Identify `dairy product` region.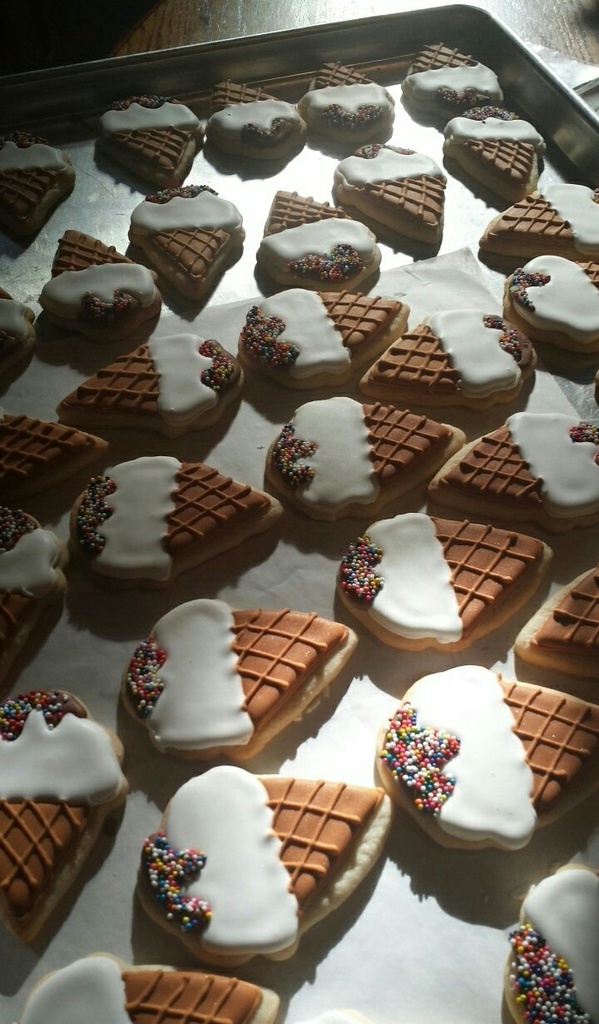
Region: box(265, 415, 436, 523).
